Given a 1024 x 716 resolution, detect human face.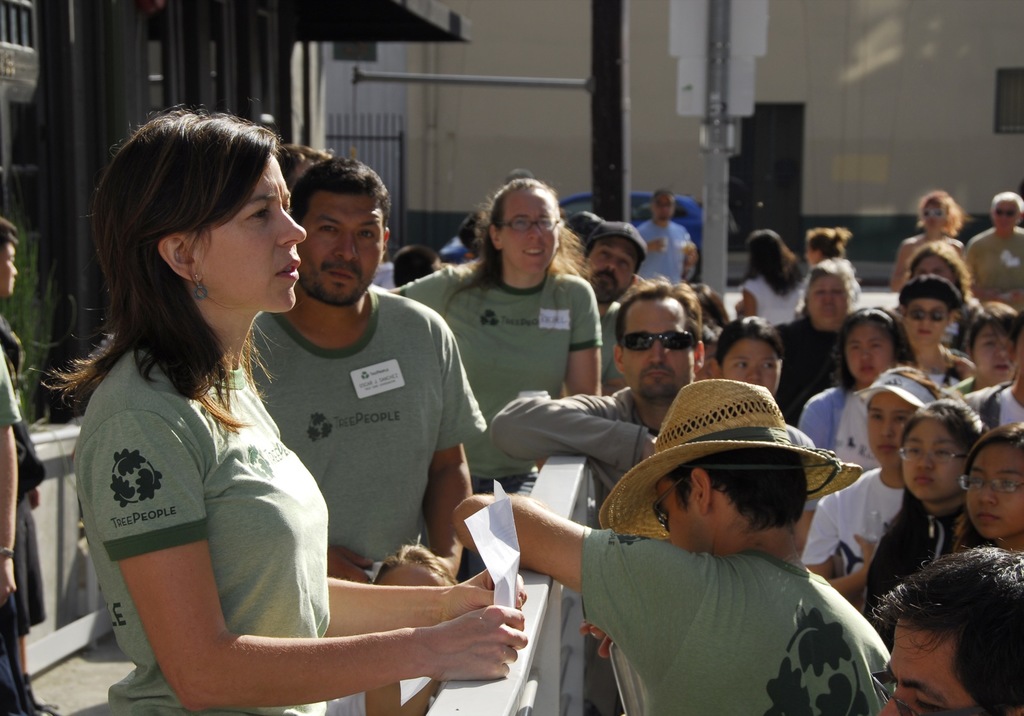
BBox(899, 415, 976, 500).
